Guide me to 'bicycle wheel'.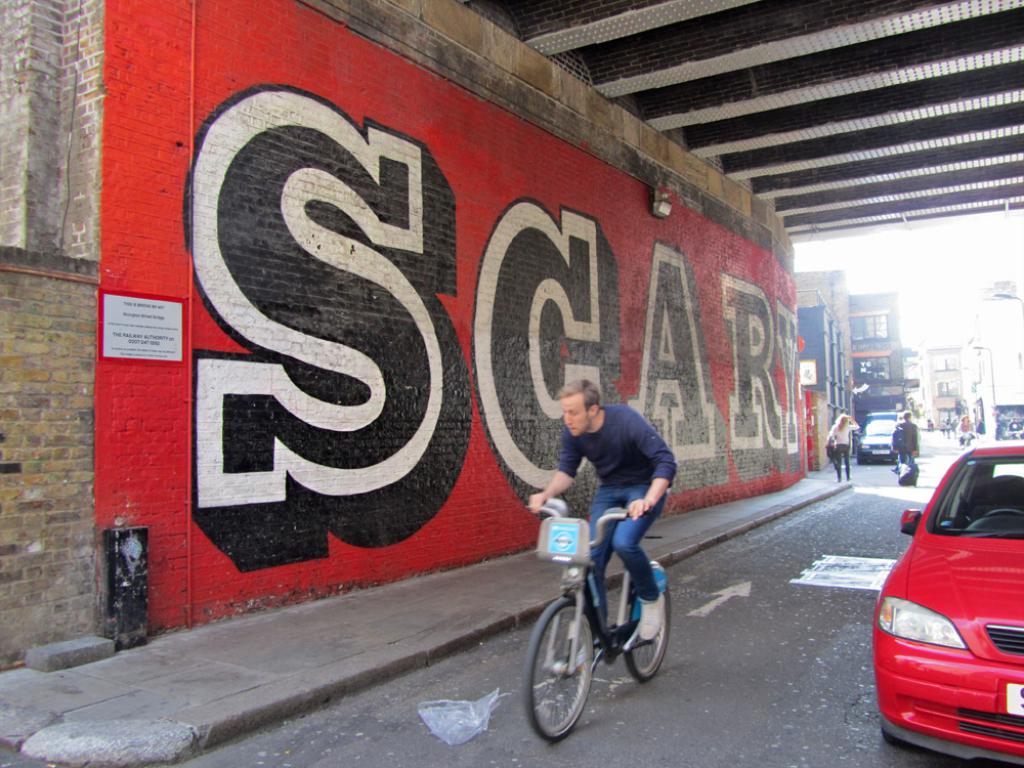
Guidance: 627, 577, 675, 683.
